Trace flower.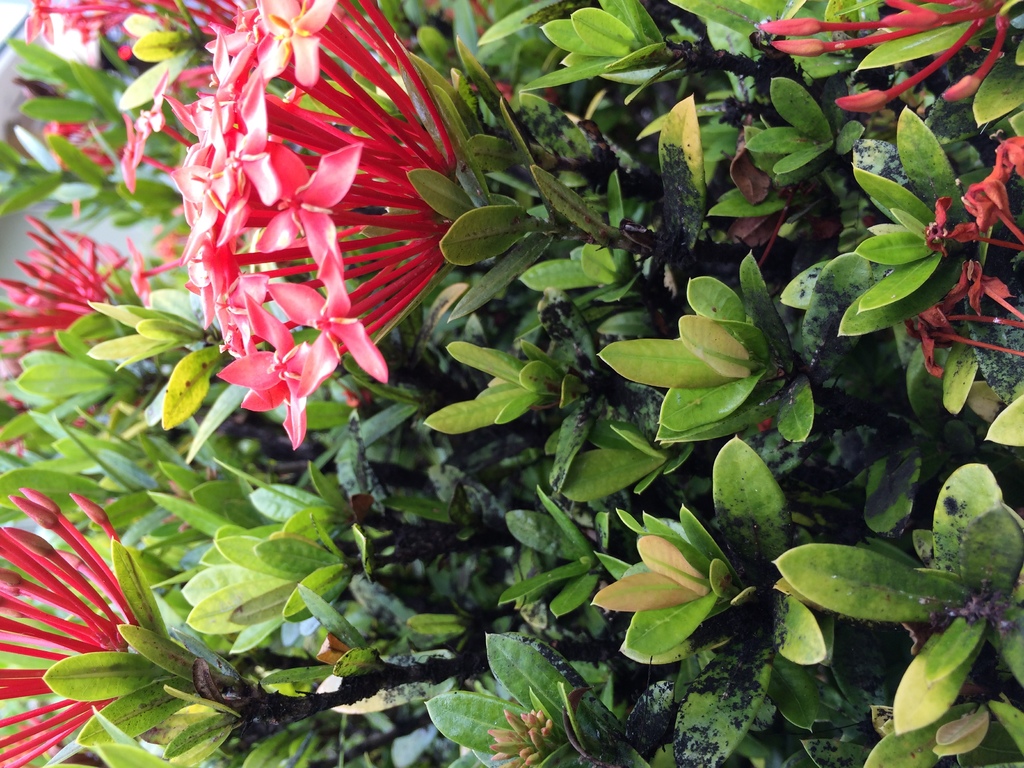
Traced to {"x1": 0, "y1": 209, "x2": 116, "y2": 331}.
